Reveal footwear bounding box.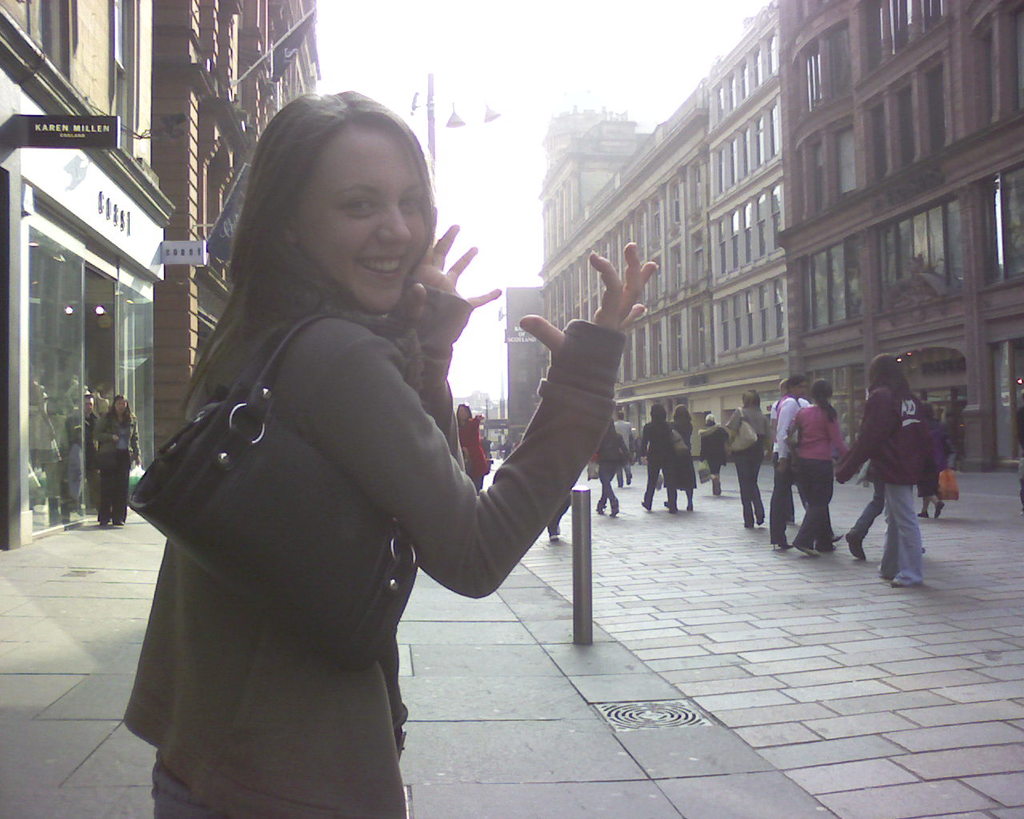
Revealed: <region>875, 561, 890, 582</region>.
